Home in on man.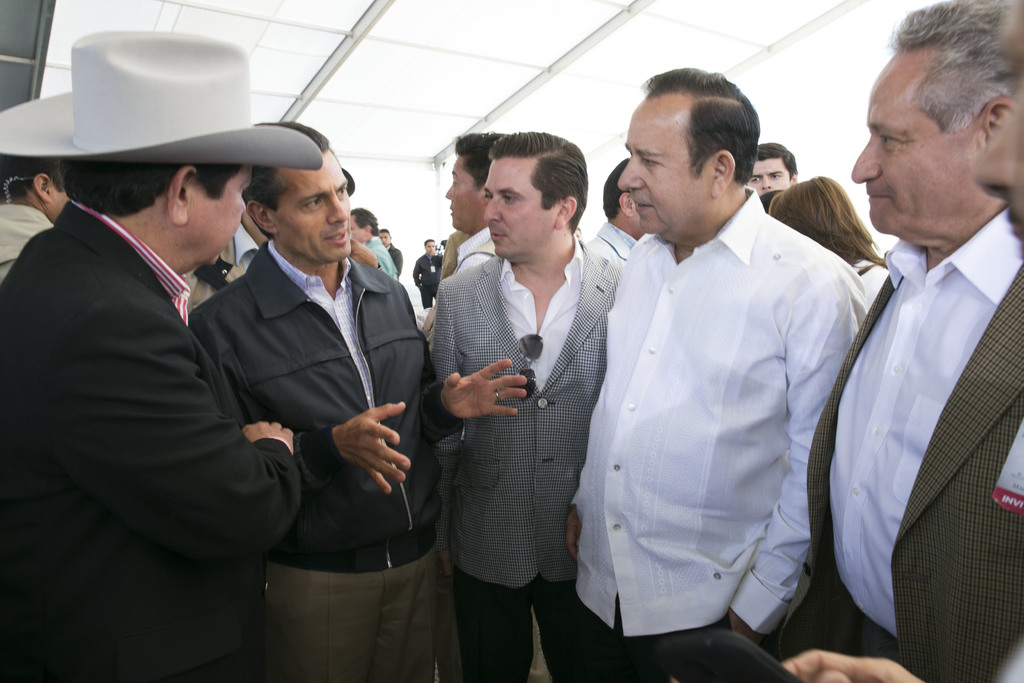
Homed in at rect(783, 1, 1023, 680).
